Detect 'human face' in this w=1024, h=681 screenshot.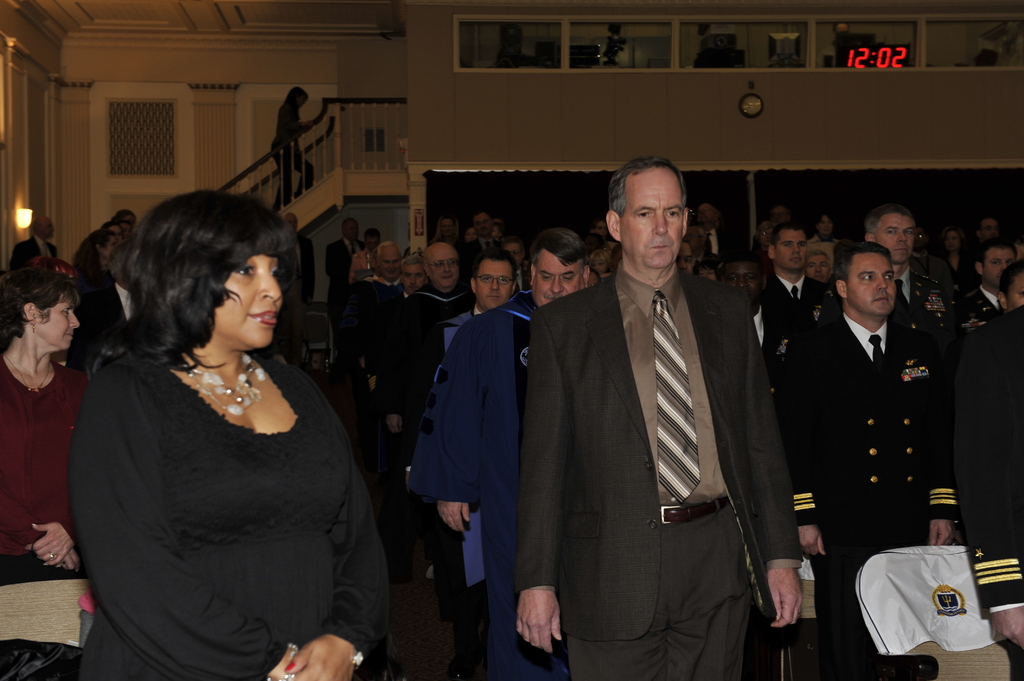
Detection: (x1=474, y1=214, x2=486, y2=234).
